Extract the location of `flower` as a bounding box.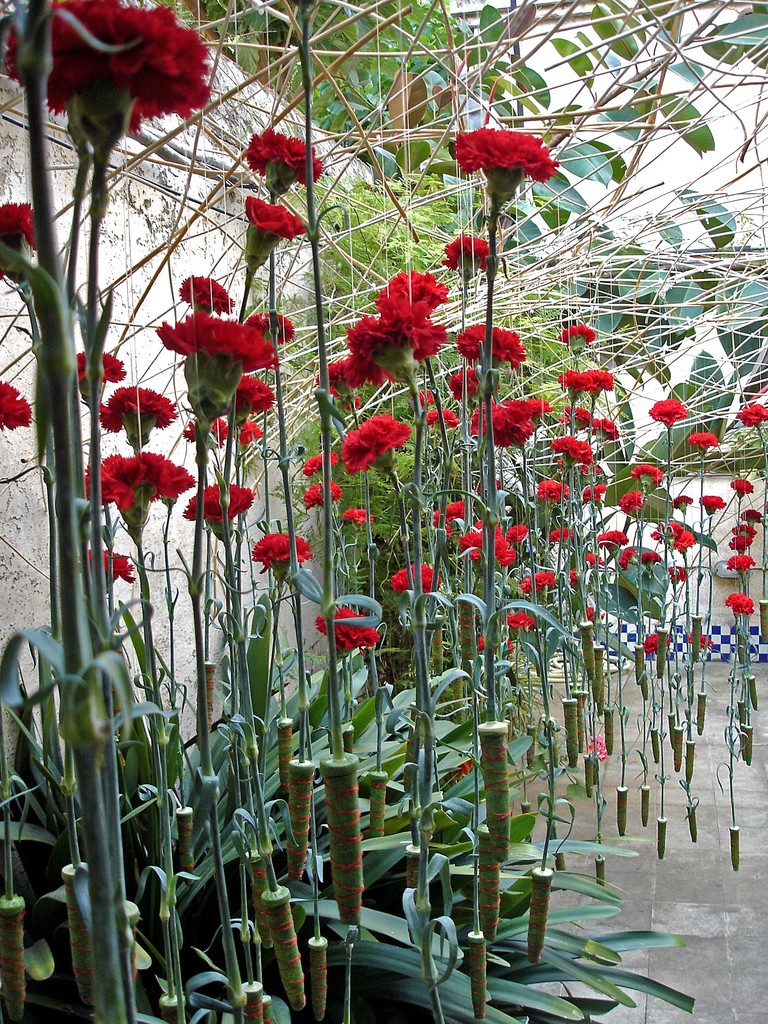
{"left": 625, "top": 461, "right": 660, "bottom": 488}.
